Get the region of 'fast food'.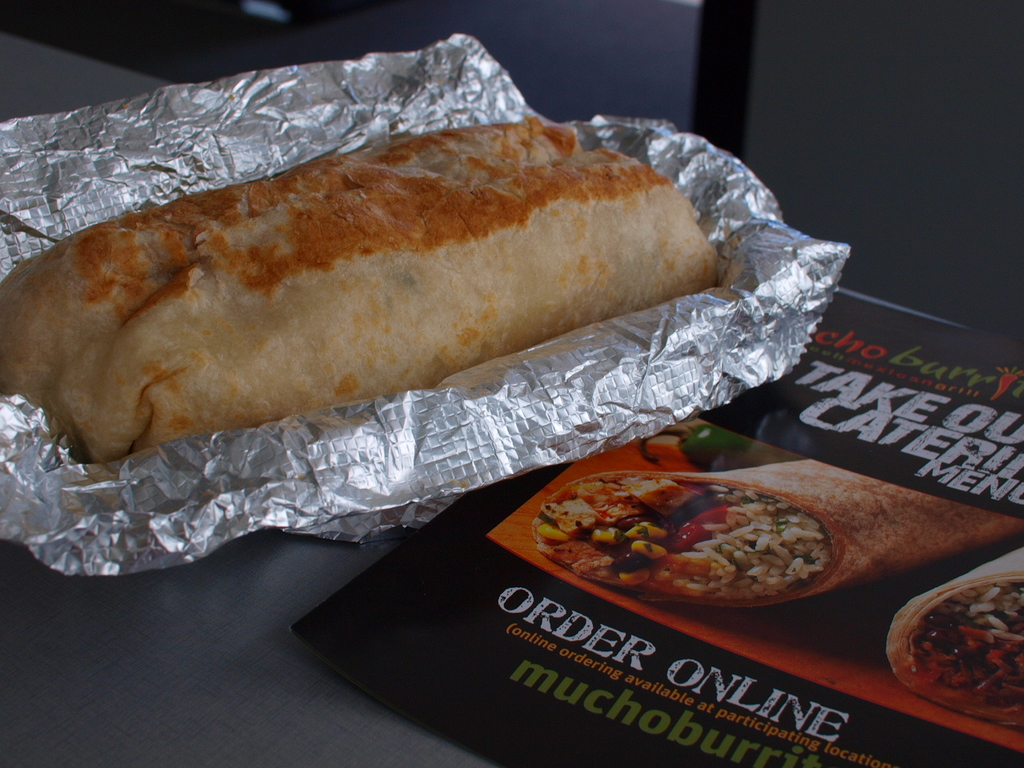
left=0, top=111, right=721, bottom=466.
